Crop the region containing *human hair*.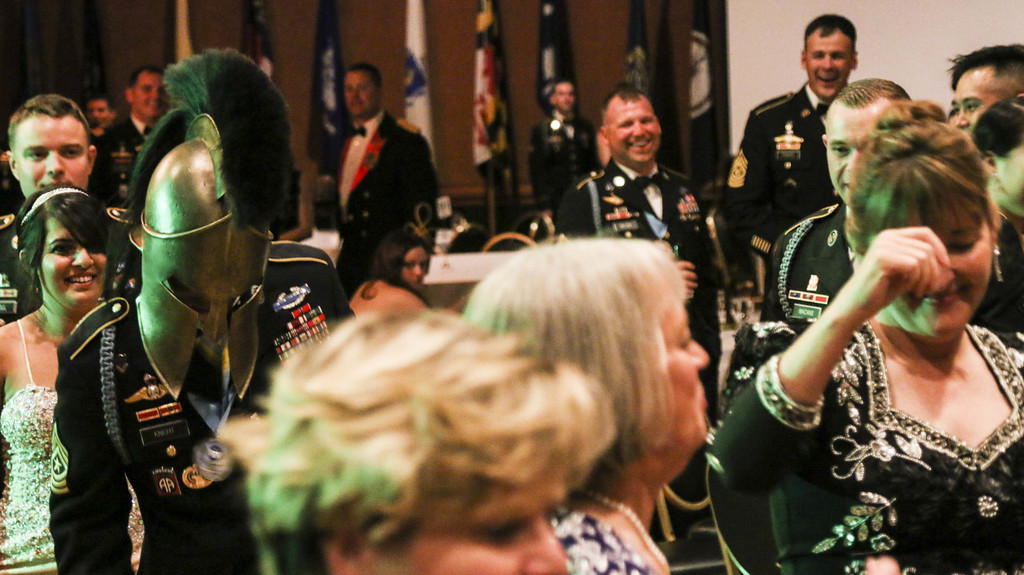
Crop region: (18, 185, 110, 311).
